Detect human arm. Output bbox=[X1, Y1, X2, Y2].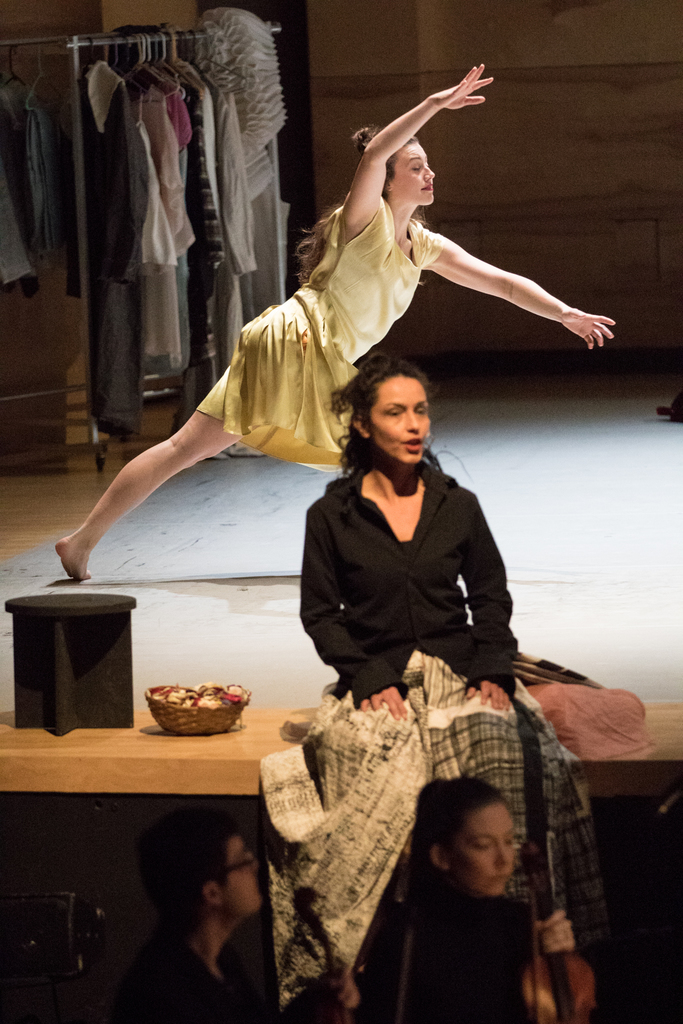
bbox=[300, 502, 422, 717].
